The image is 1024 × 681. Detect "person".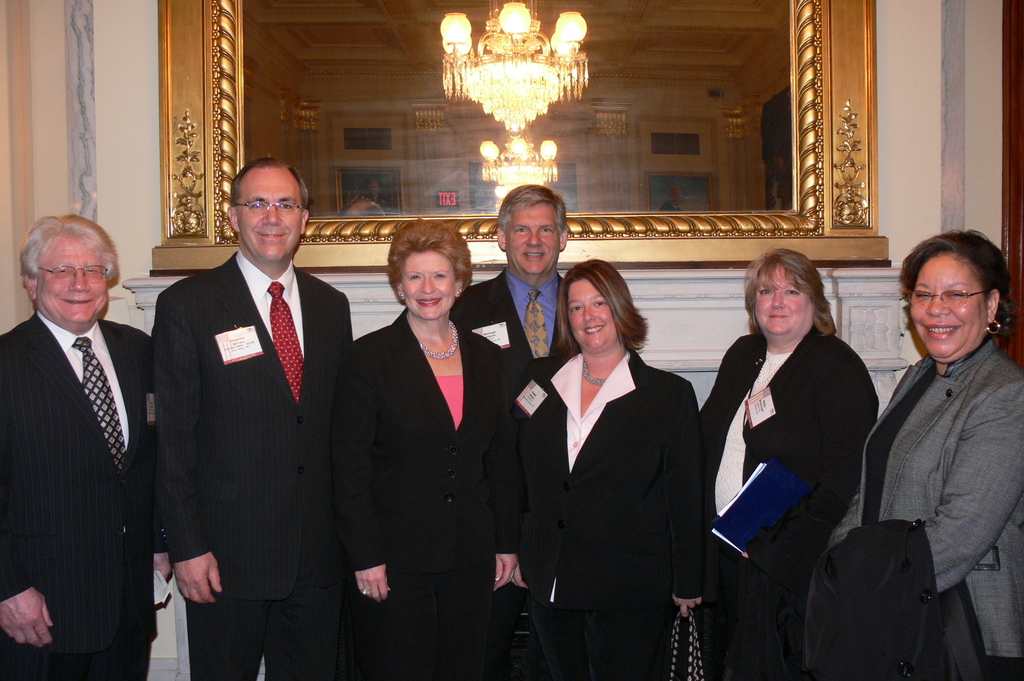
Detection: box=[813, 229, 1021, 680].
